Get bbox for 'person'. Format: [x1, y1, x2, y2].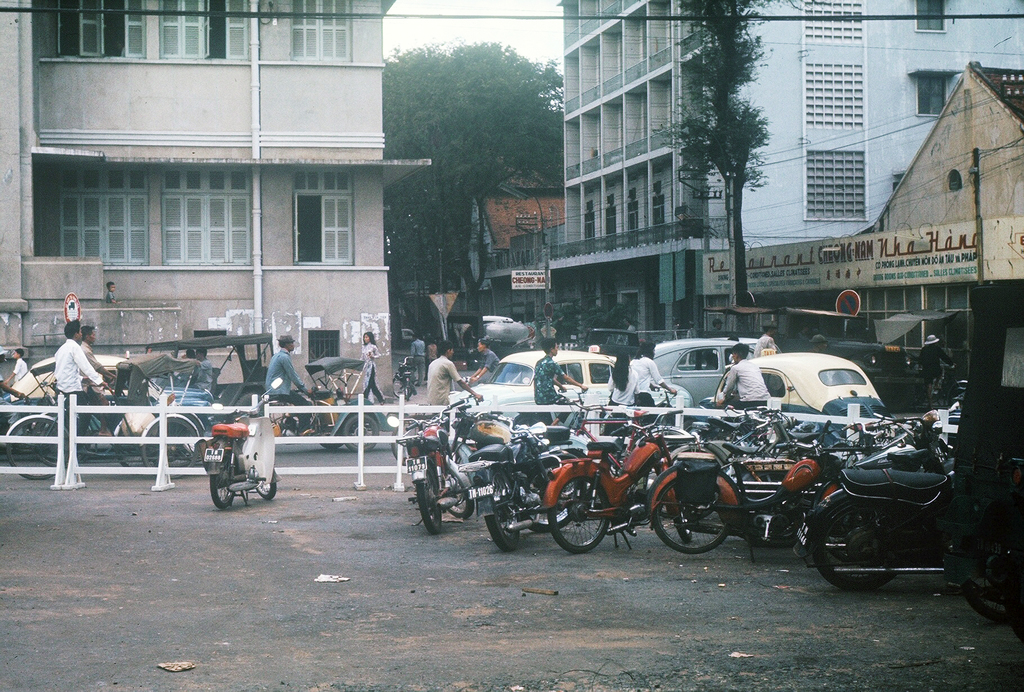
[358, 327, 381, 405].
